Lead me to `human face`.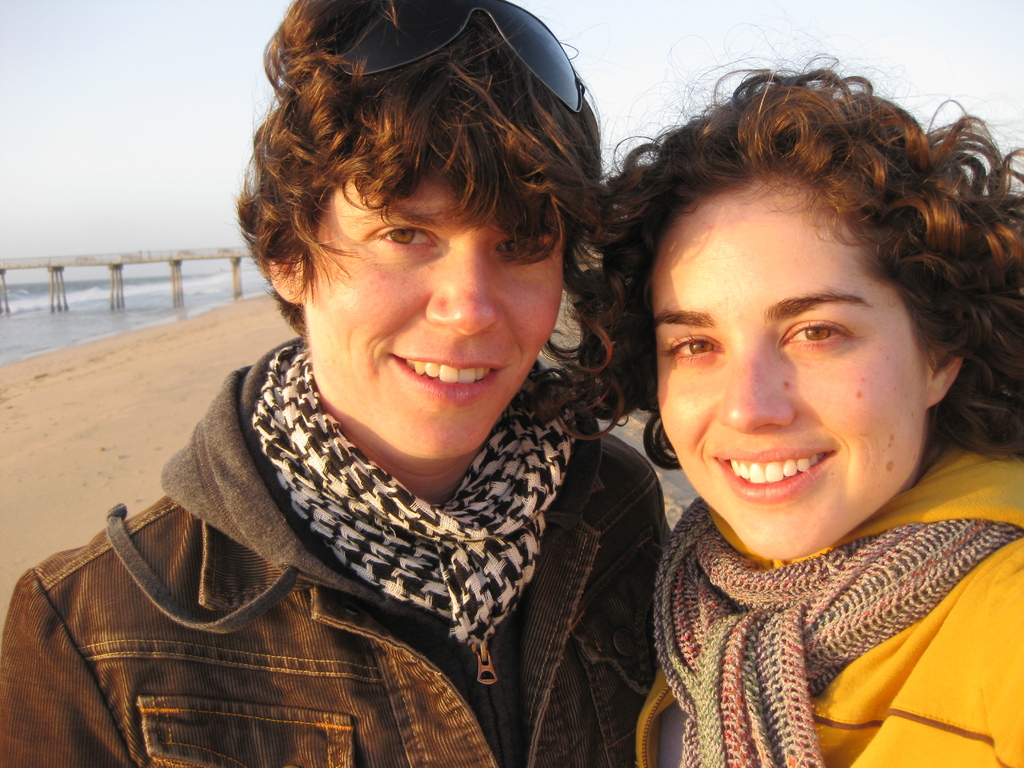
Lead to box(304, 148, 568, 463).
